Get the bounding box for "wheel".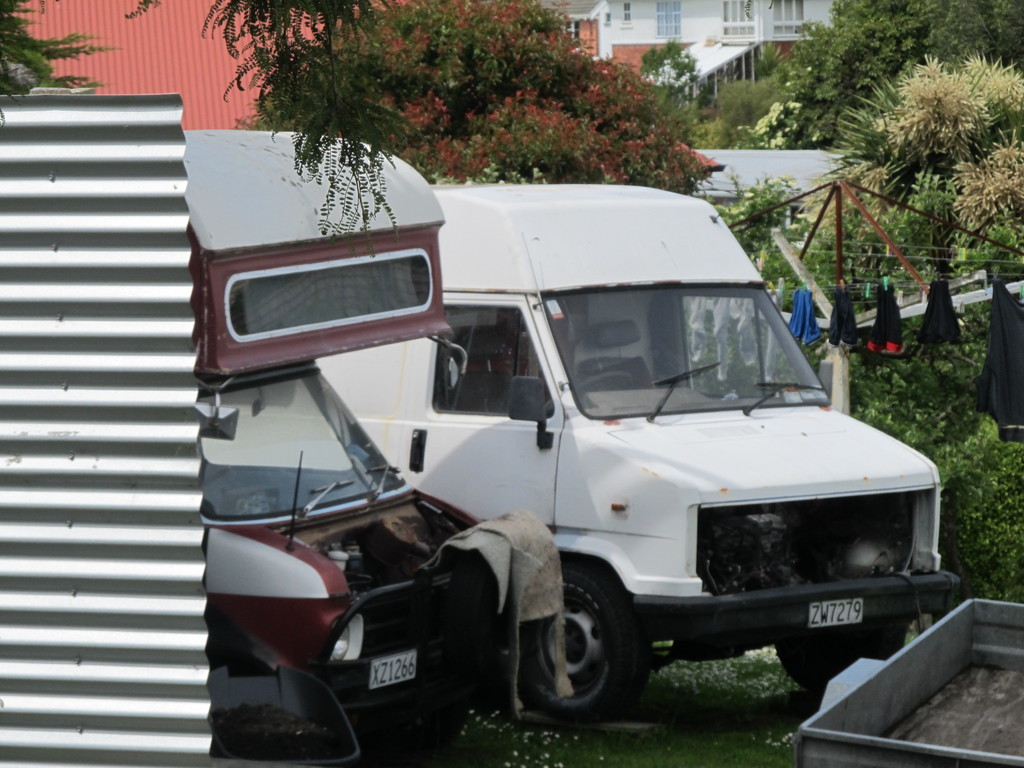
(left=778, top=623, right=908, bottom=695).
